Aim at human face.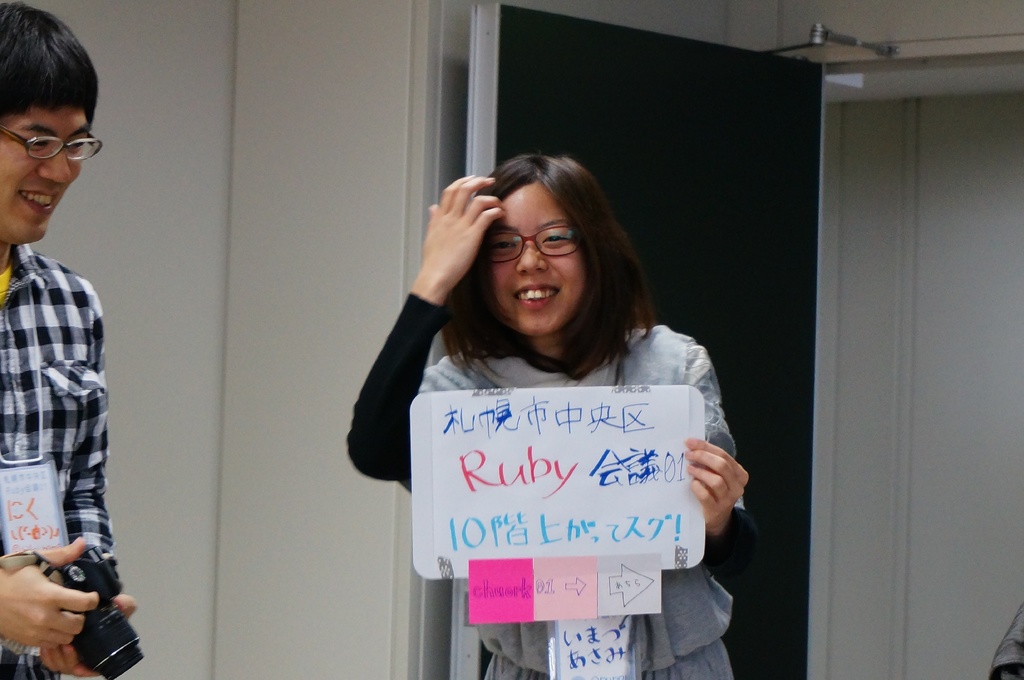
Aimed at 483:181:596:332.
